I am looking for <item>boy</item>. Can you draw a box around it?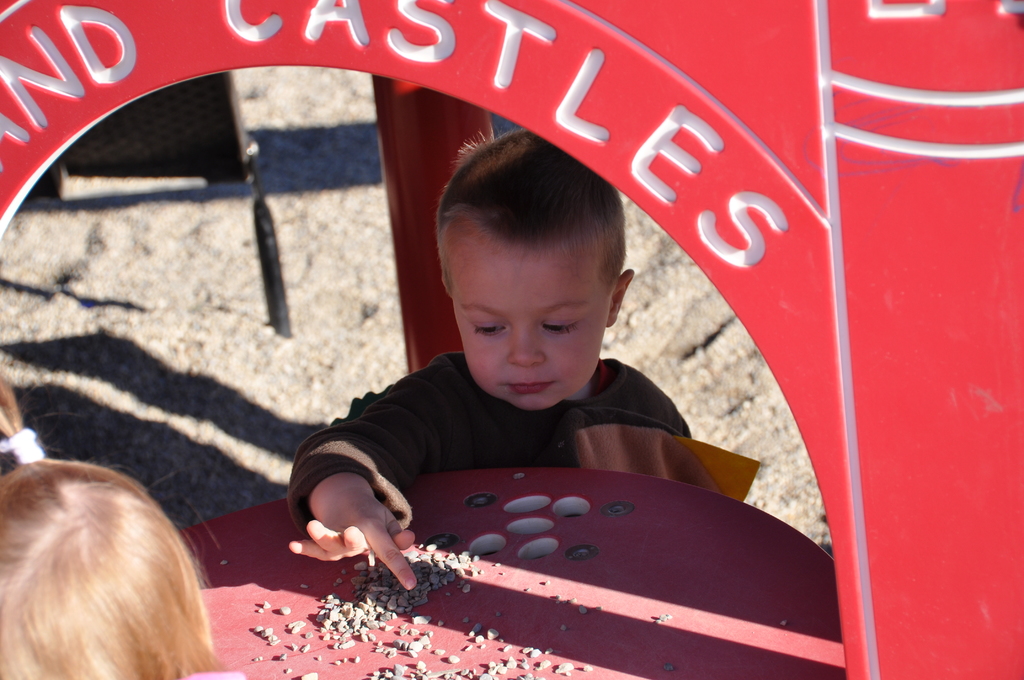
Sure, the bounding box is Rect(283, 129, 763, 584).
